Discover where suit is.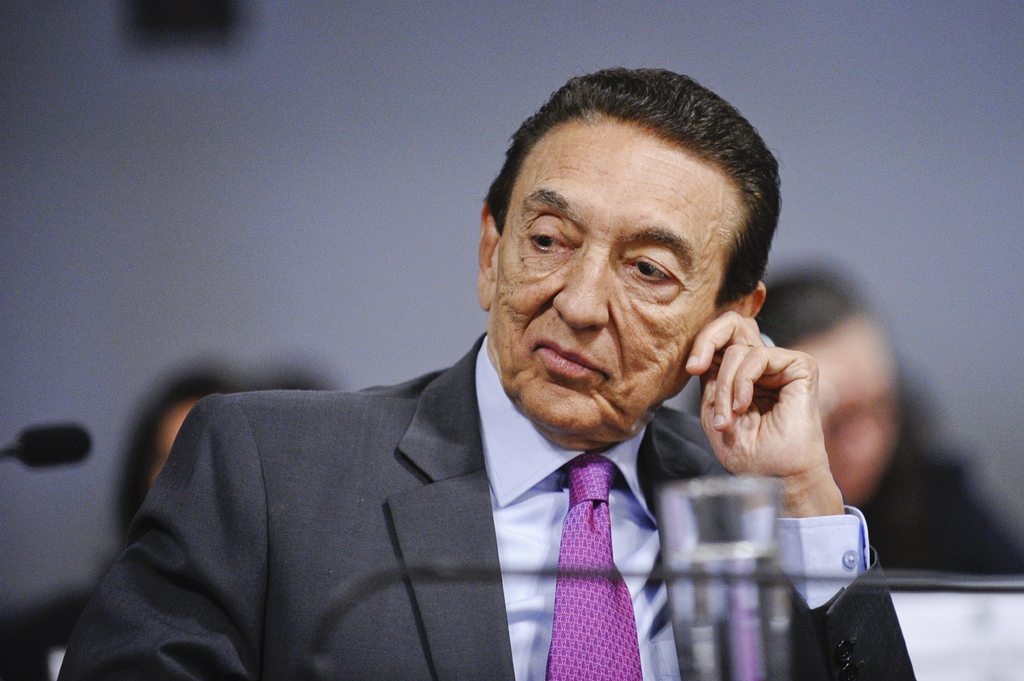
Discovered at l=93, t=148, r=841, b=659.
